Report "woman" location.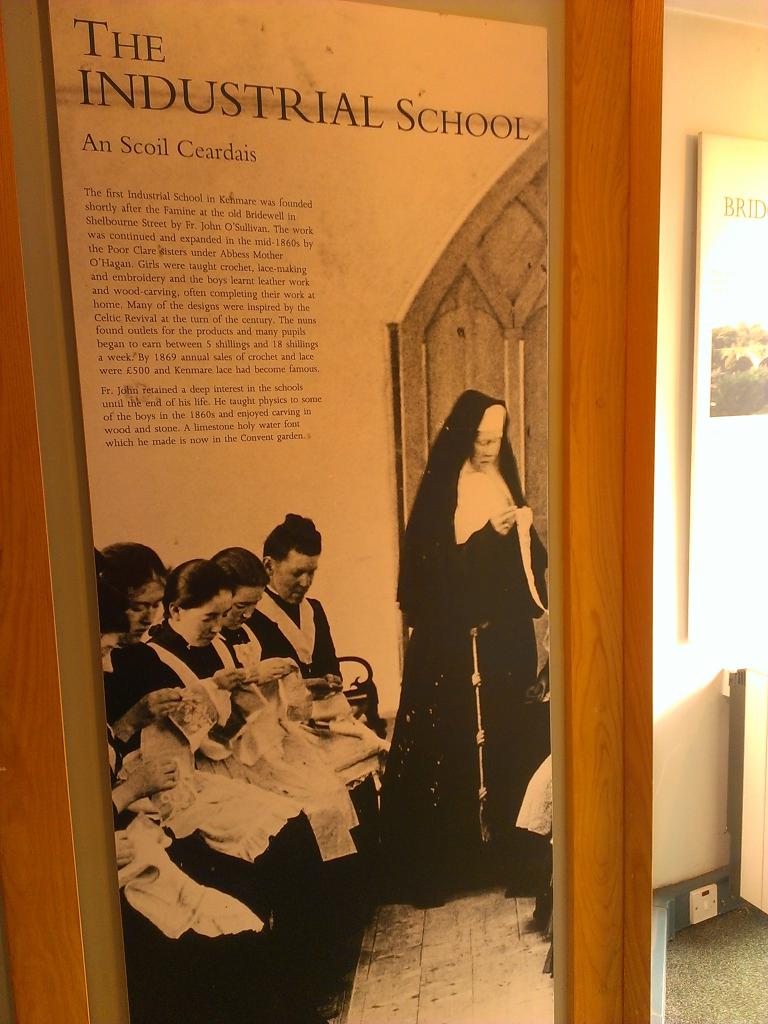
Report: region(205, 547, 387, 914).
